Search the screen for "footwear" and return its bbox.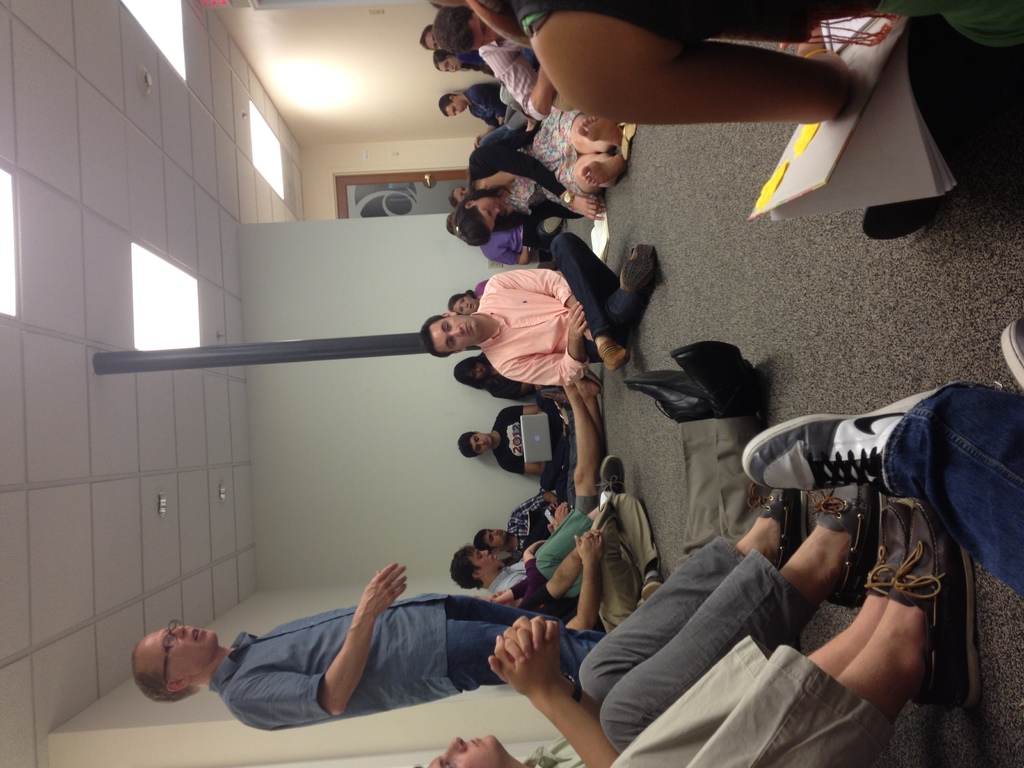
Found: (747, 483, 822, 565).
